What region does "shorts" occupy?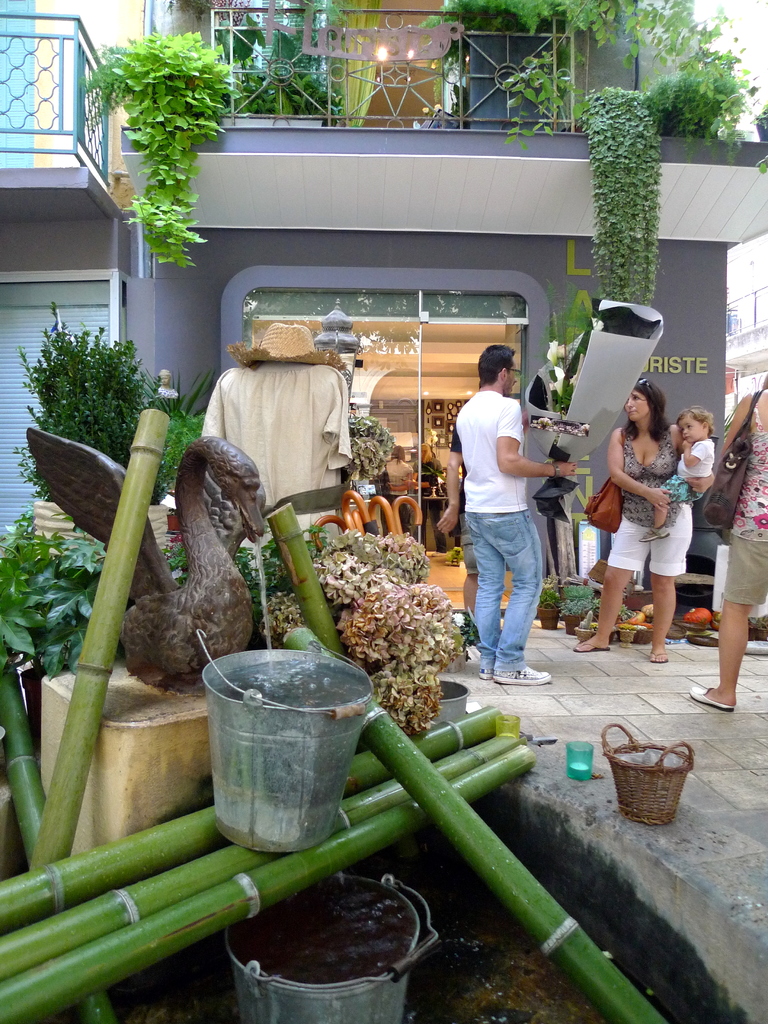
723:531:767:607.
